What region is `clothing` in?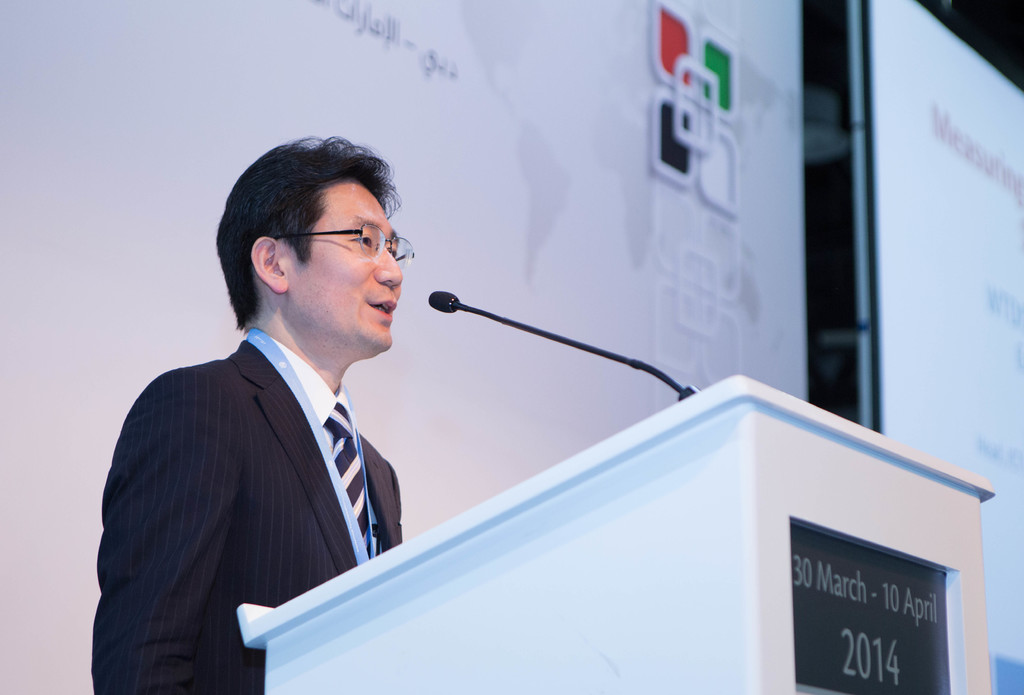
(x1=82, y1=333, x2=398, y2=694).
